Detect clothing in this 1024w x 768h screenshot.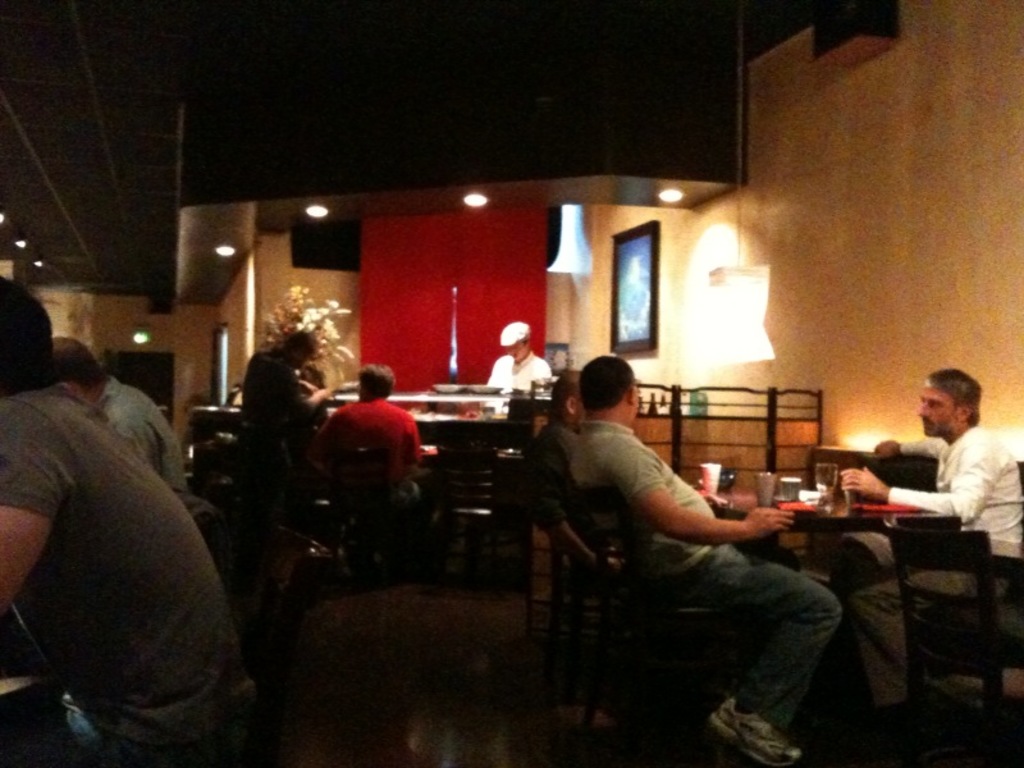
Detection: [14,335,234,742].
